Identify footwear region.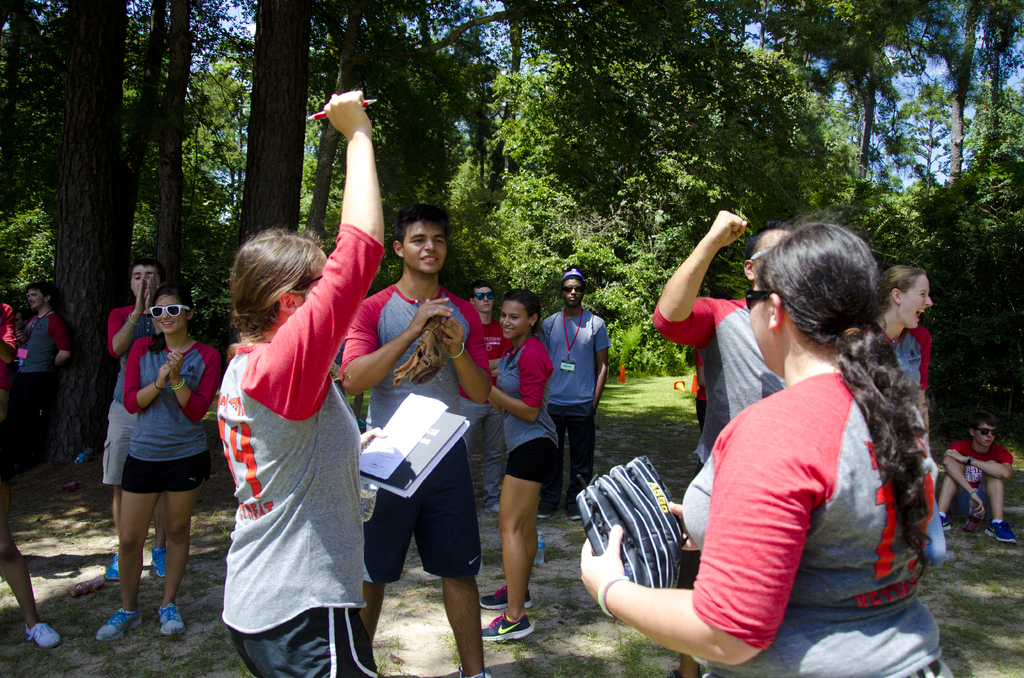
Region: {"left": 157, "top": 605, "right": 186, "bottom": 636}.
